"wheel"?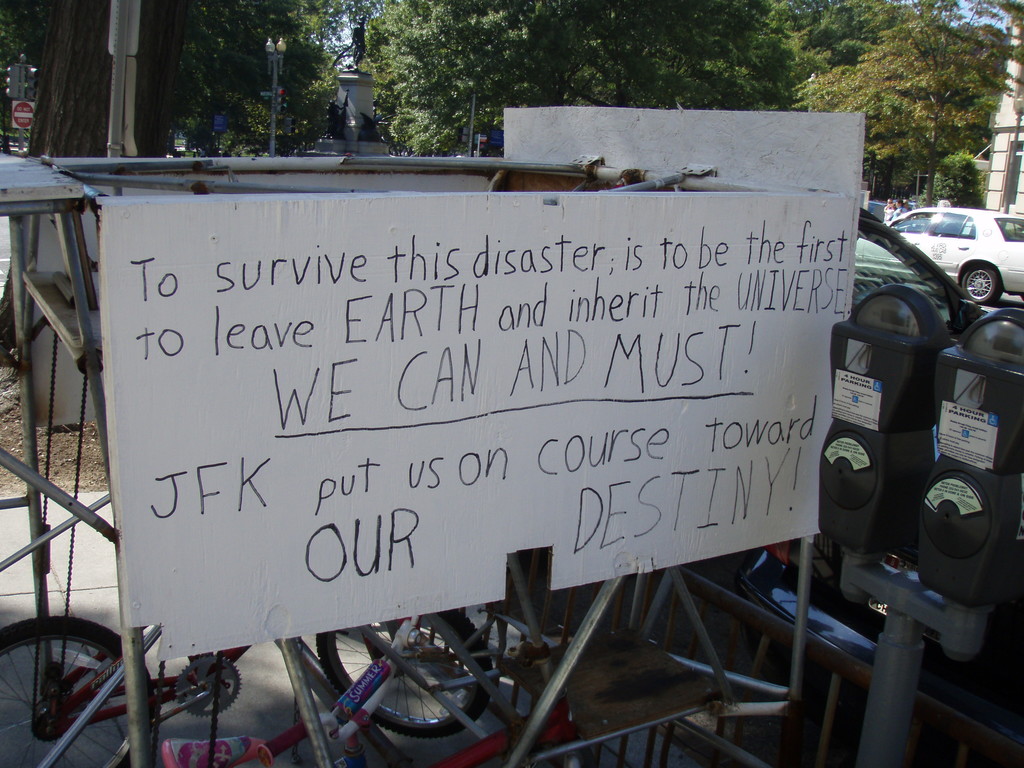
(0, 612, 155, 767)
